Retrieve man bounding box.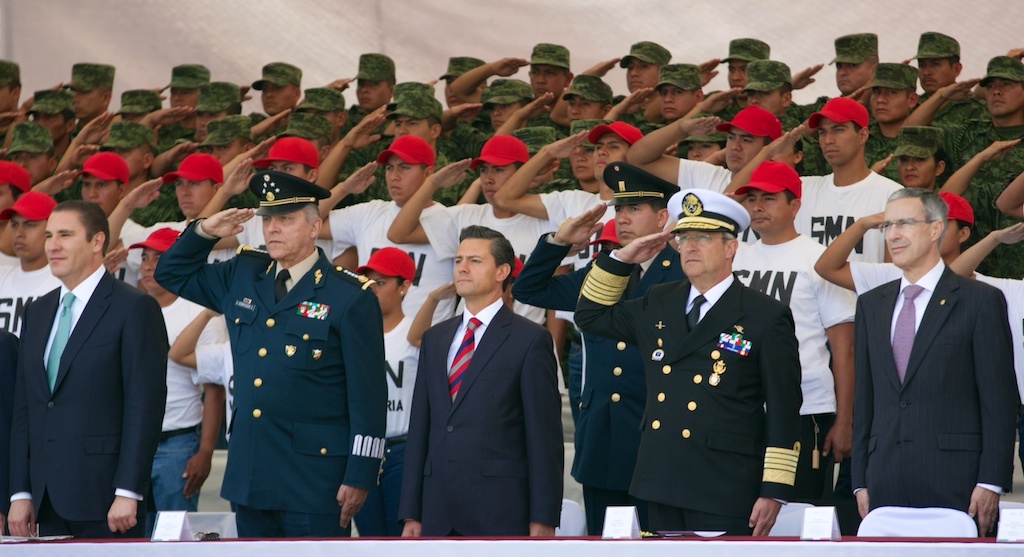
Bounding box: 448,41,574,110.
